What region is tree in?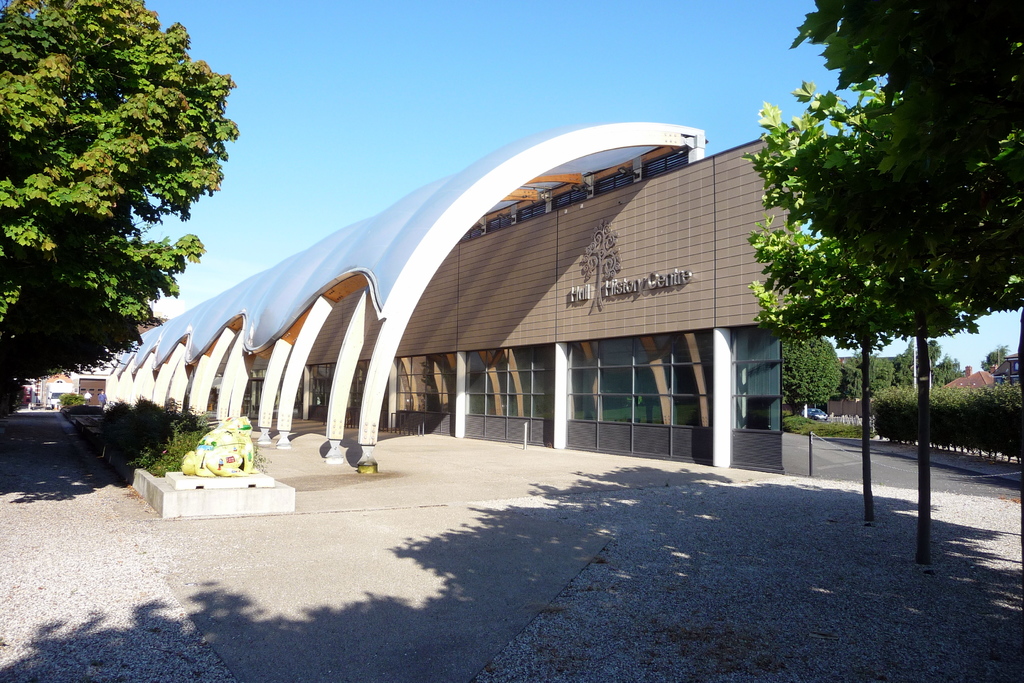
left=0, top=0, right=244, bottom=420.
